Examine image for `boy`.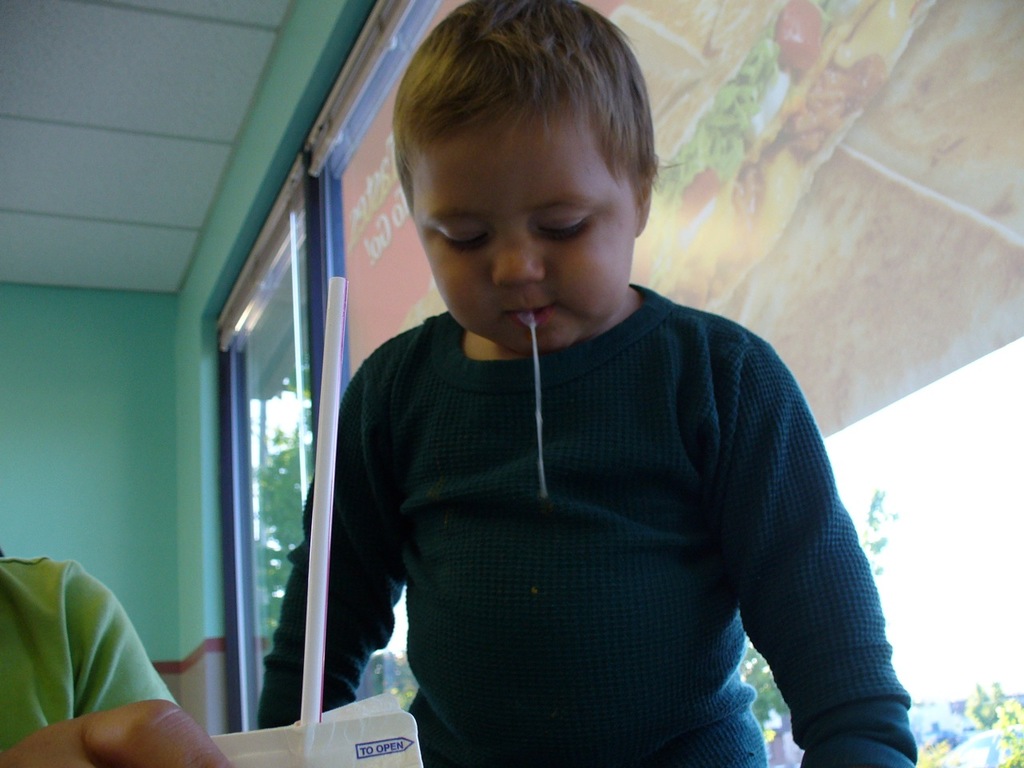
Examination result: <bbox>257, 0, 918, 767</bbox>.
